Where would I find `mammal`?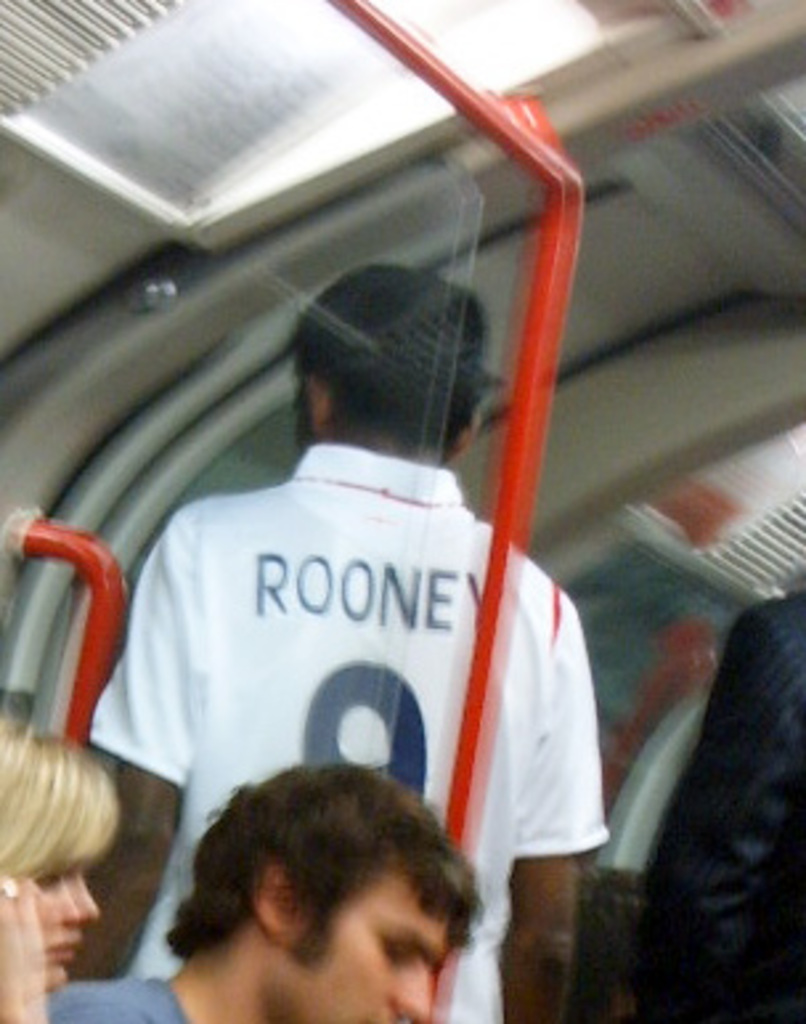
At [left=125, top=743, right=520, bottom=1011].
